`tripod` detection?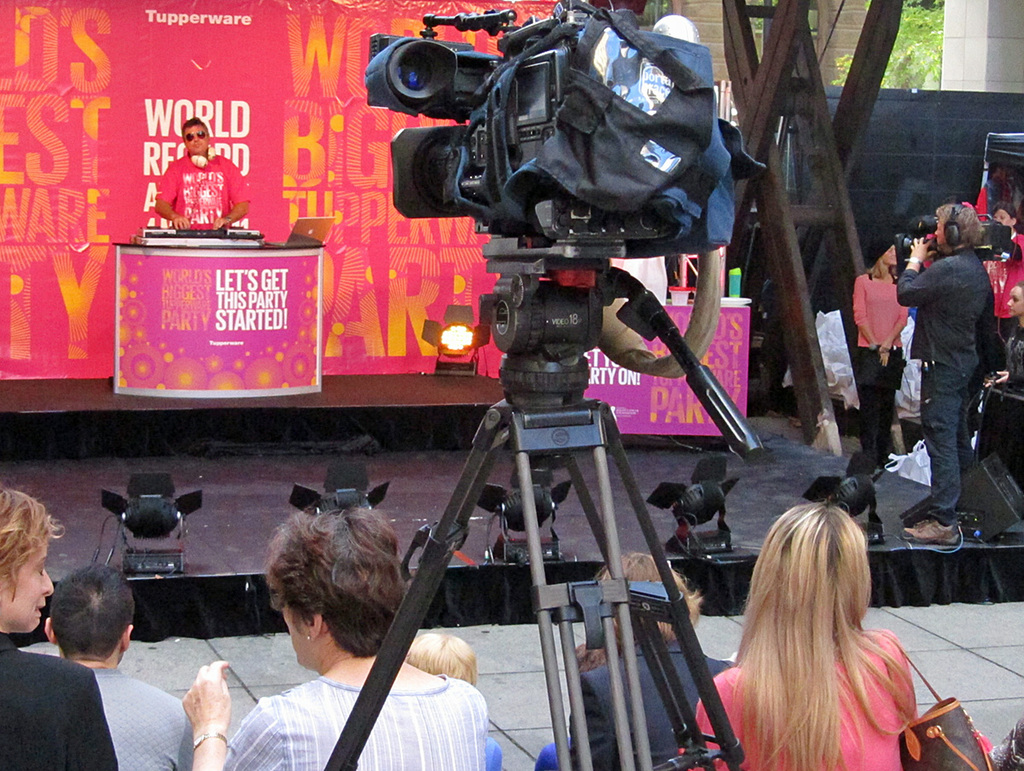
bbox=(326, 353, 745, 770)
